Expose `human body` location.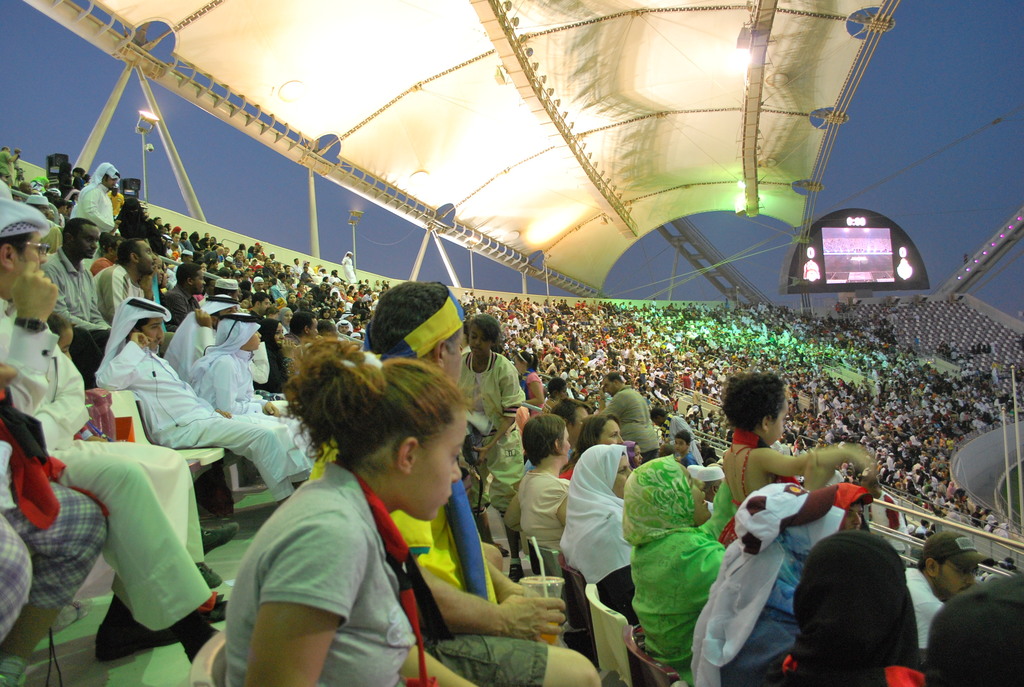
Exposed at Rect(556, 486, 641, 591).
